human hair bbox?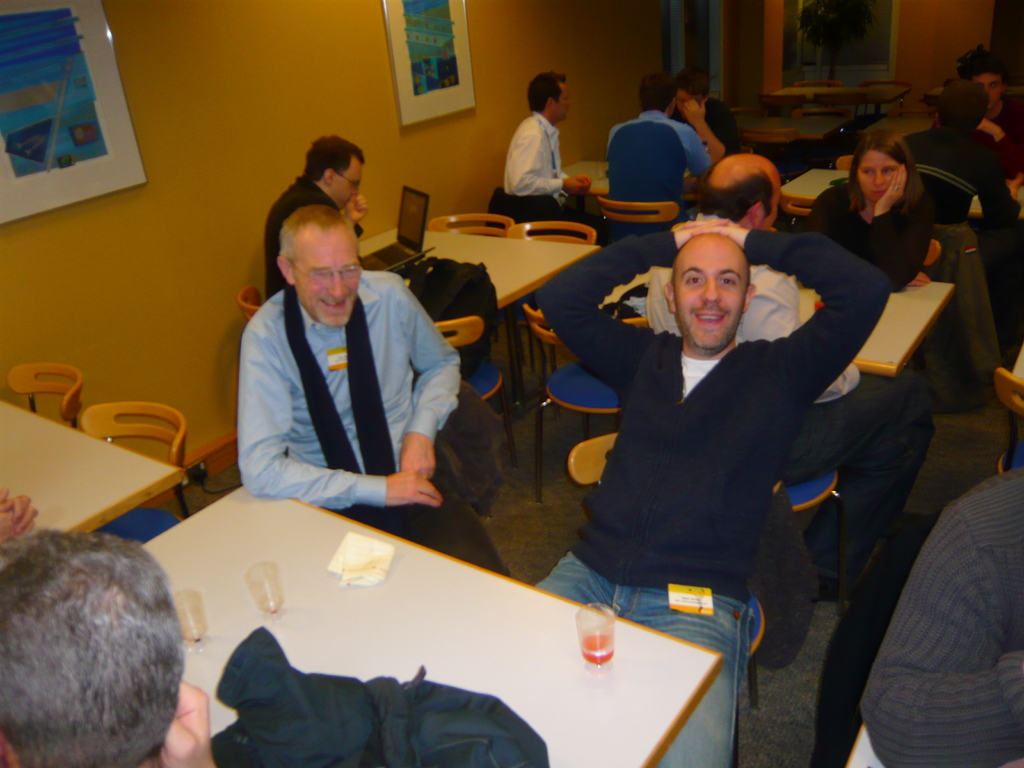
<box>936,74,989,135</box>
